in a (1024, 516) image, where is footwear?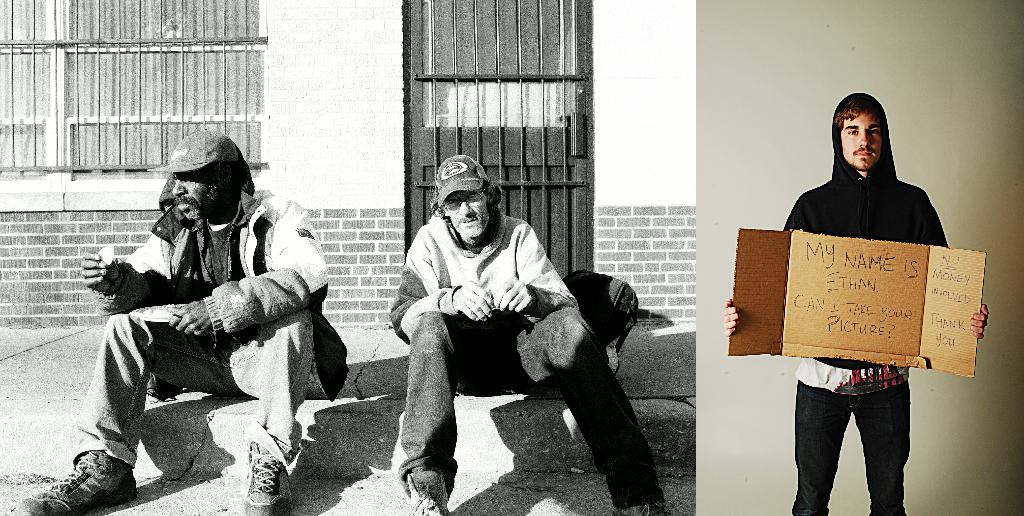
x1=15, y1=447, x2=136, y2=515.
